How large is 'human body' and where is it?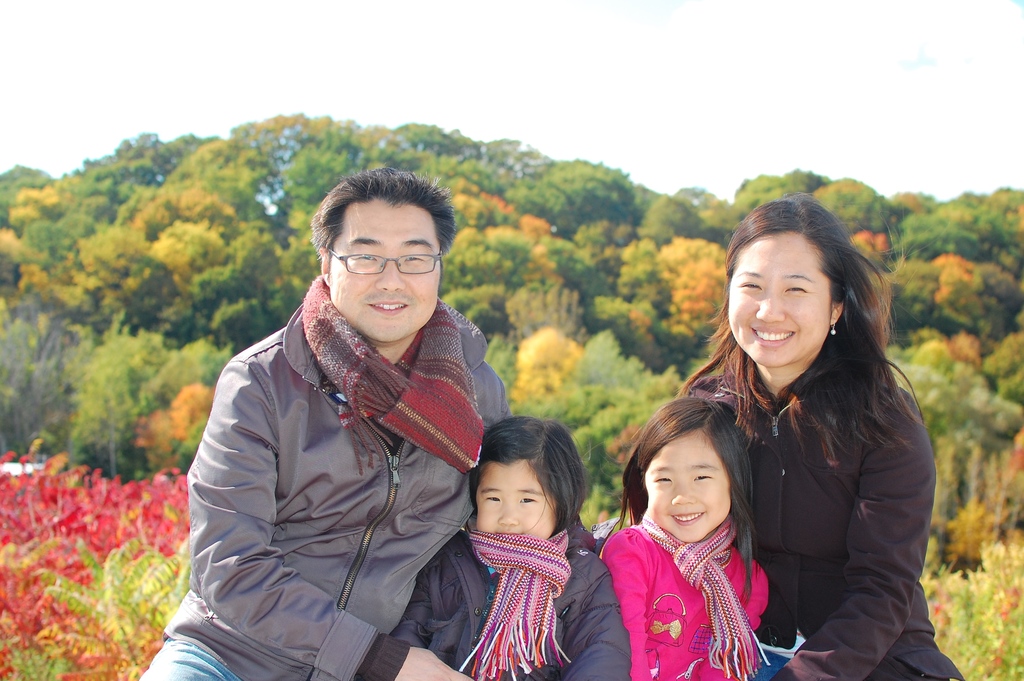
Bounding box: bbox(388, 413, 636, 680).
